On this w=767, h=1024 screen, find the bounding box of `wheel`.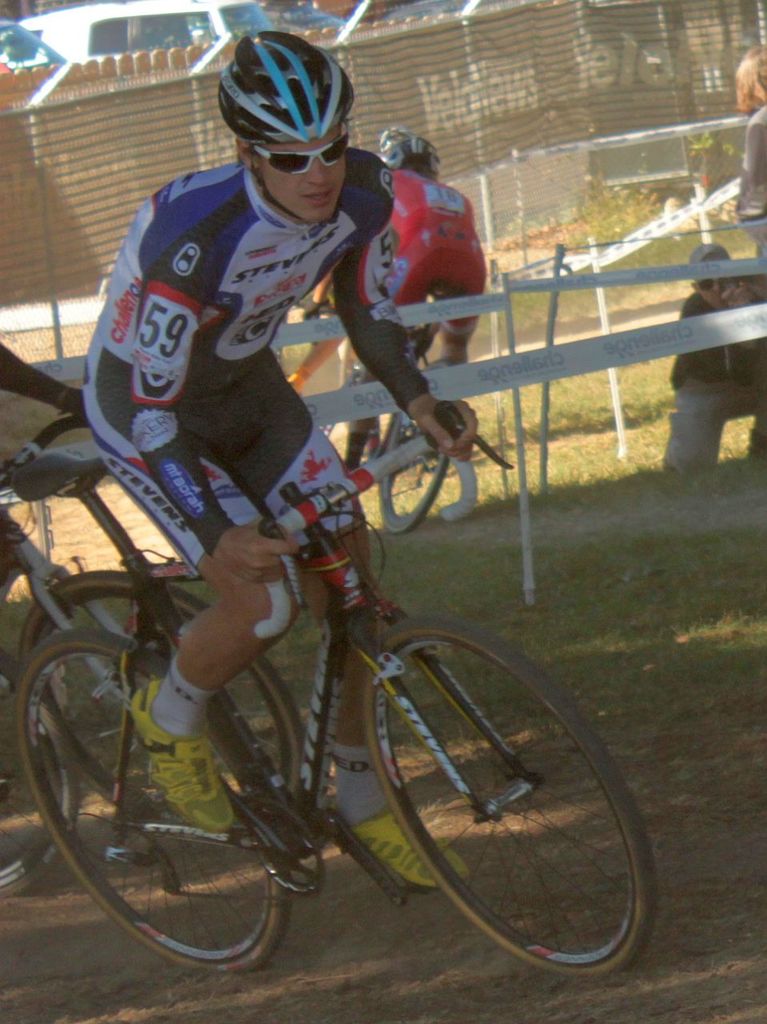
Bounding box: 363/617/653/983.
